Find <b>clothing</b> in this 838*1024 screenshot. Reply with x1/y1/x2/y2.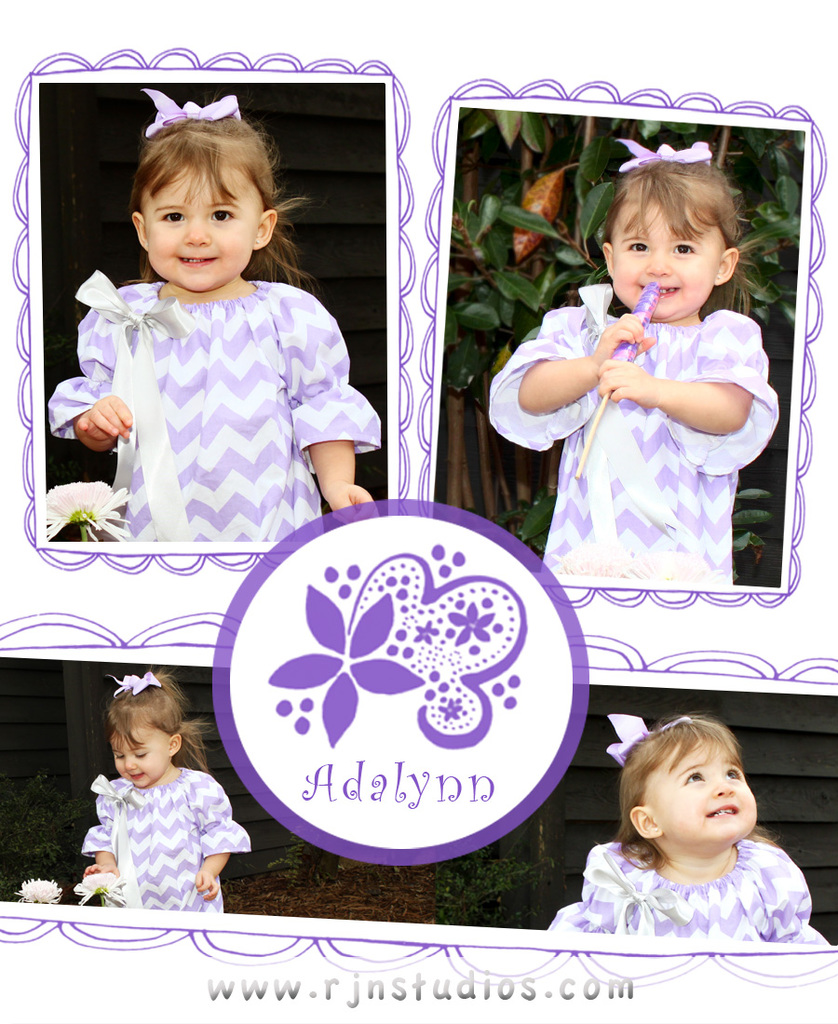
80/761/243/917.
